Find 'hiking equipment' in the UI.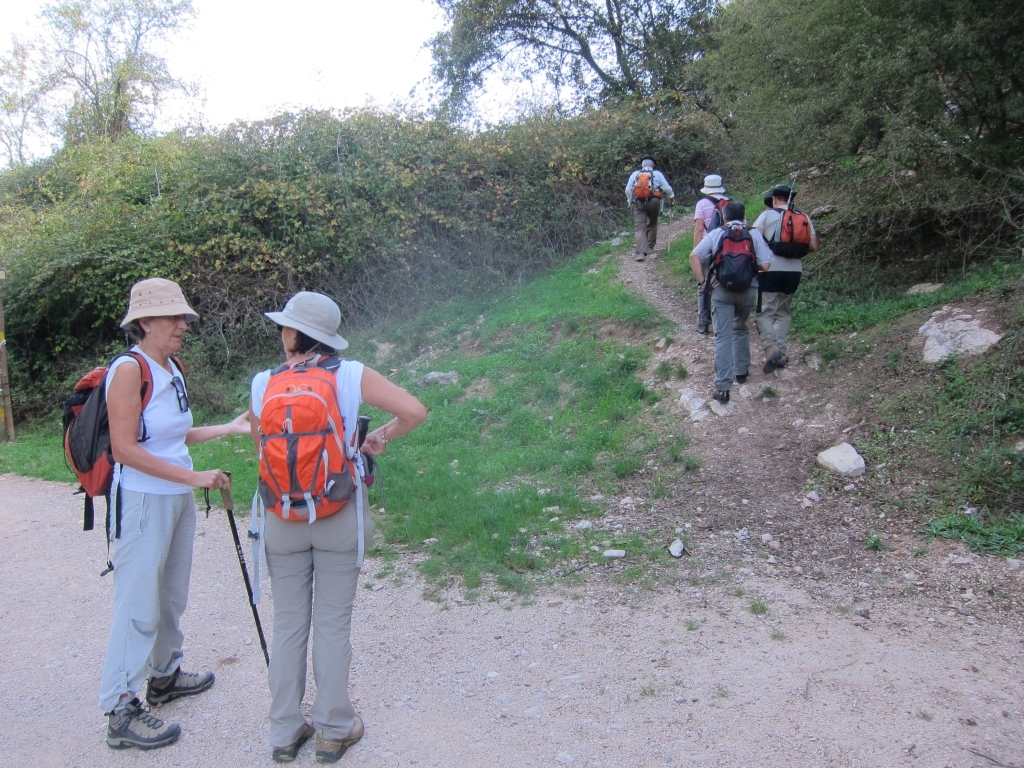
UI element at 629:253:647:261.
